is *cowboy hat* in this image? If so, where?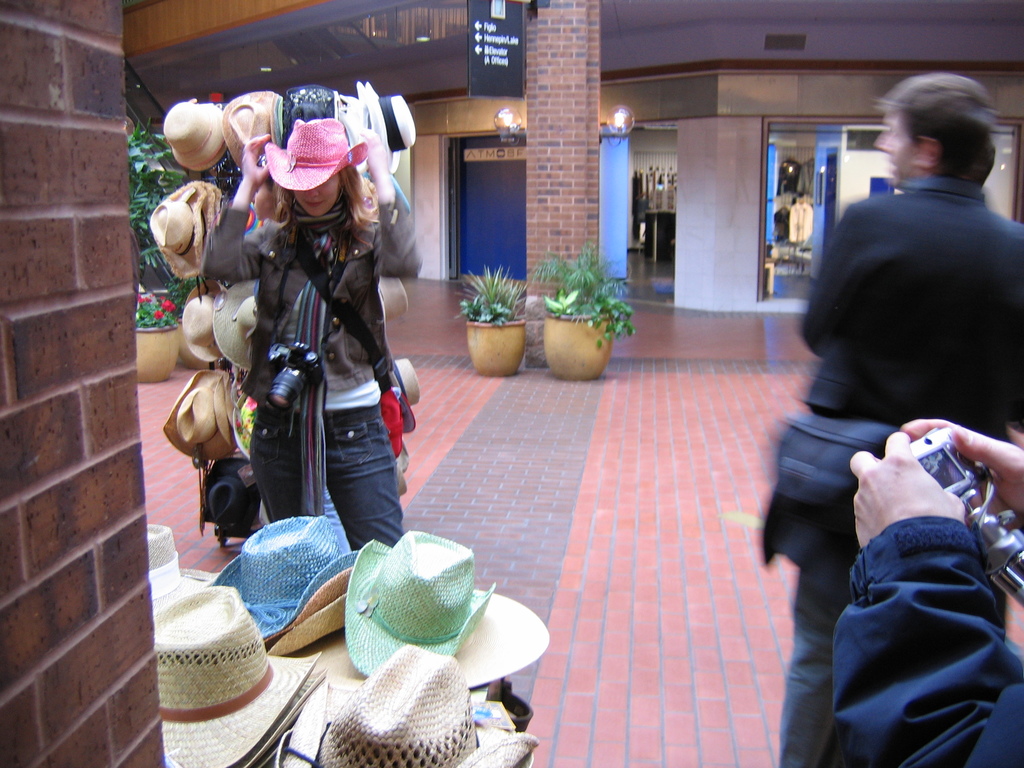
Yes, at 219/83/277/167.
